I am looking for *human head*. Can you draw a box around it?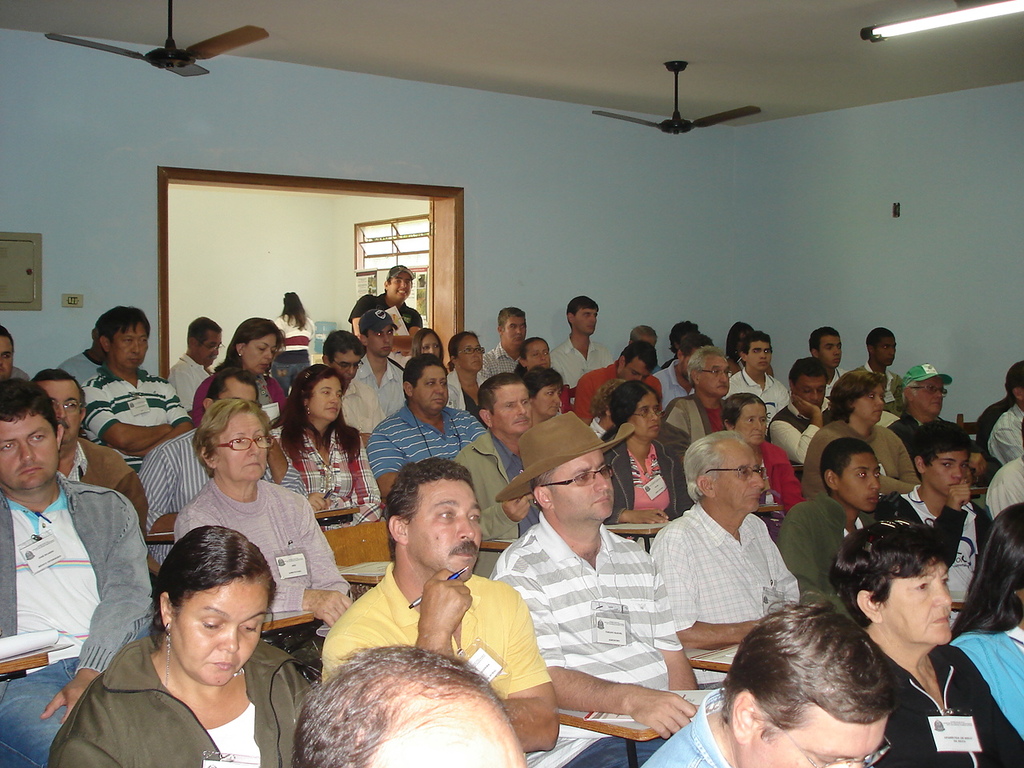
Sure, the bounding box is bbox=(190, 398, 276, 486).
